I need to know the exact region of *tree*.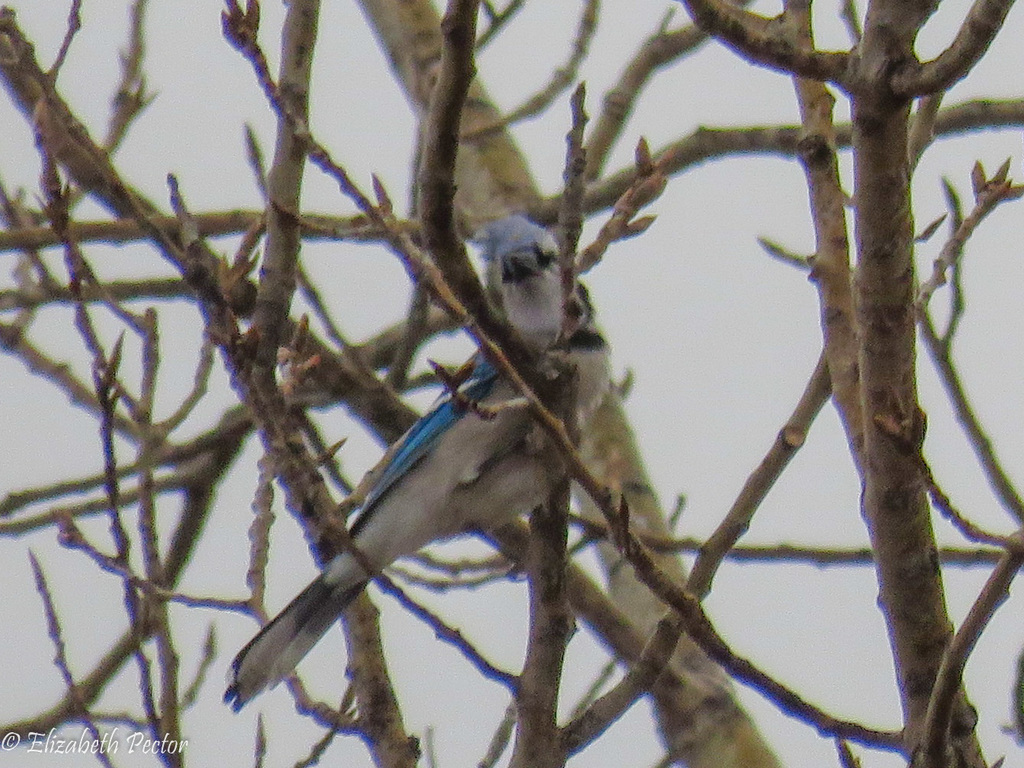
Region: (0,0,1023,767).
